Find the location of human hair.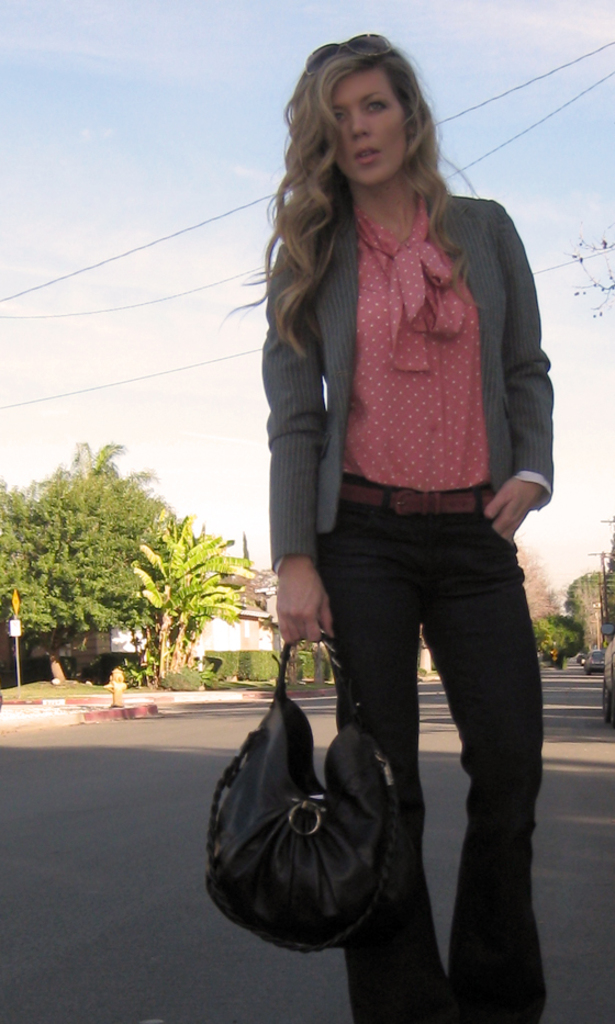
Location: 273 31 477 339.
